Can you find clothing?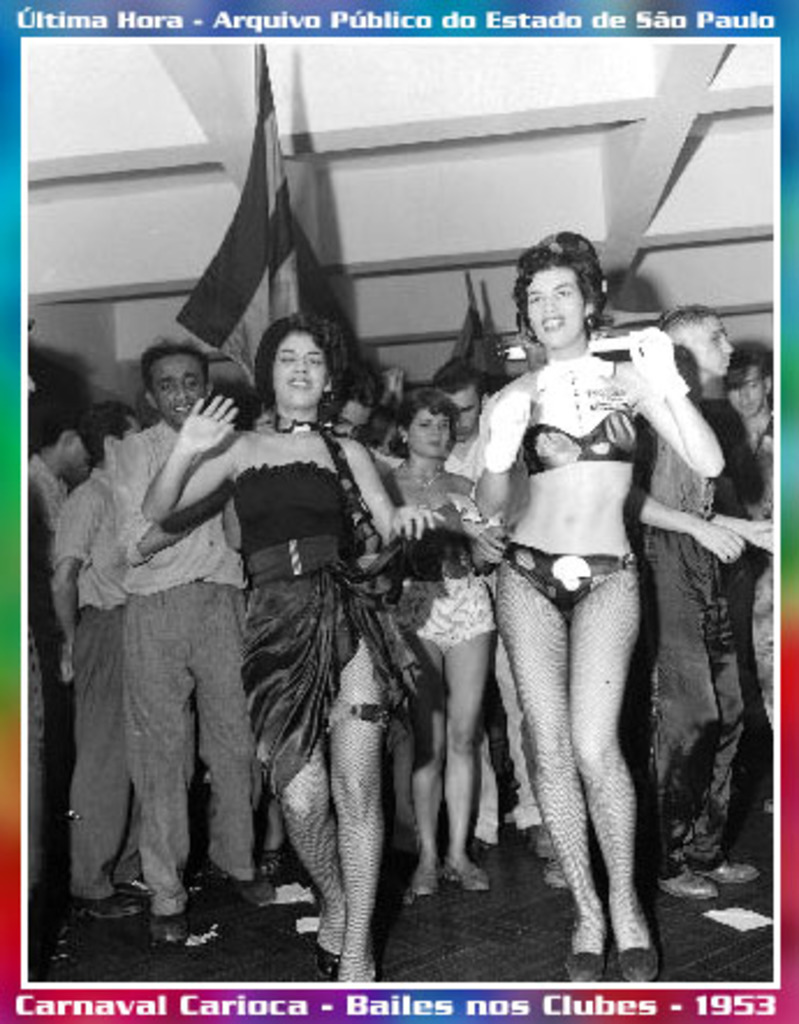
Yes, bounding box: bbox=(723, 412, 783, 802).
